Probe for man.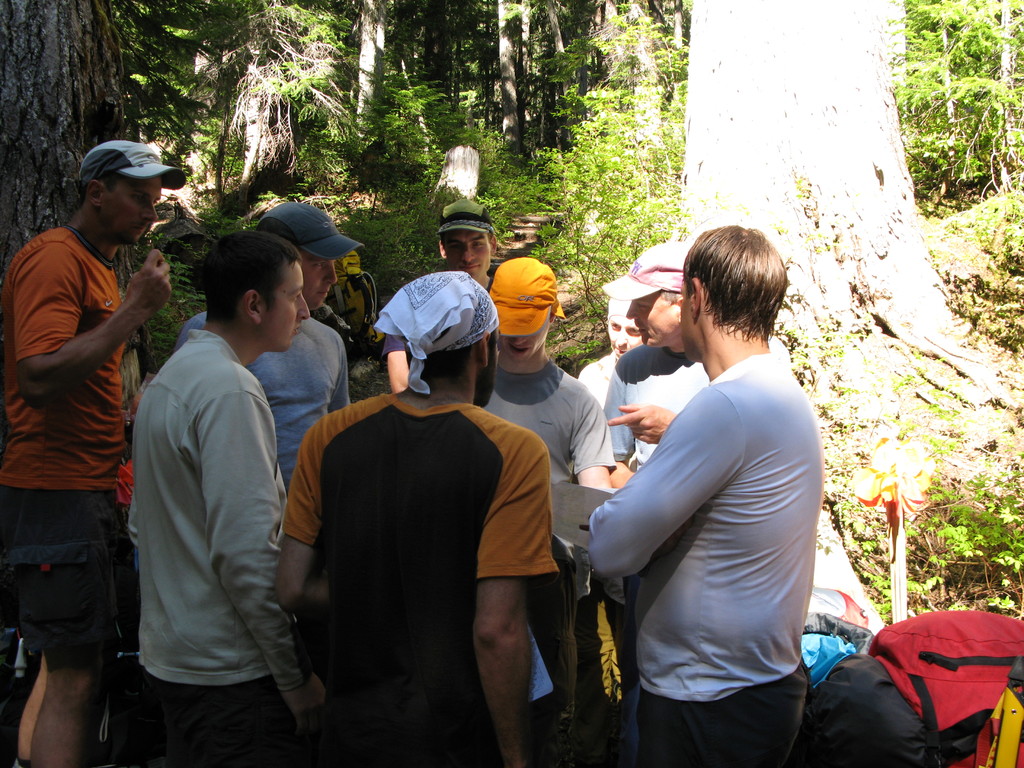
Probe result: <box>598,226,692,480</box>.
